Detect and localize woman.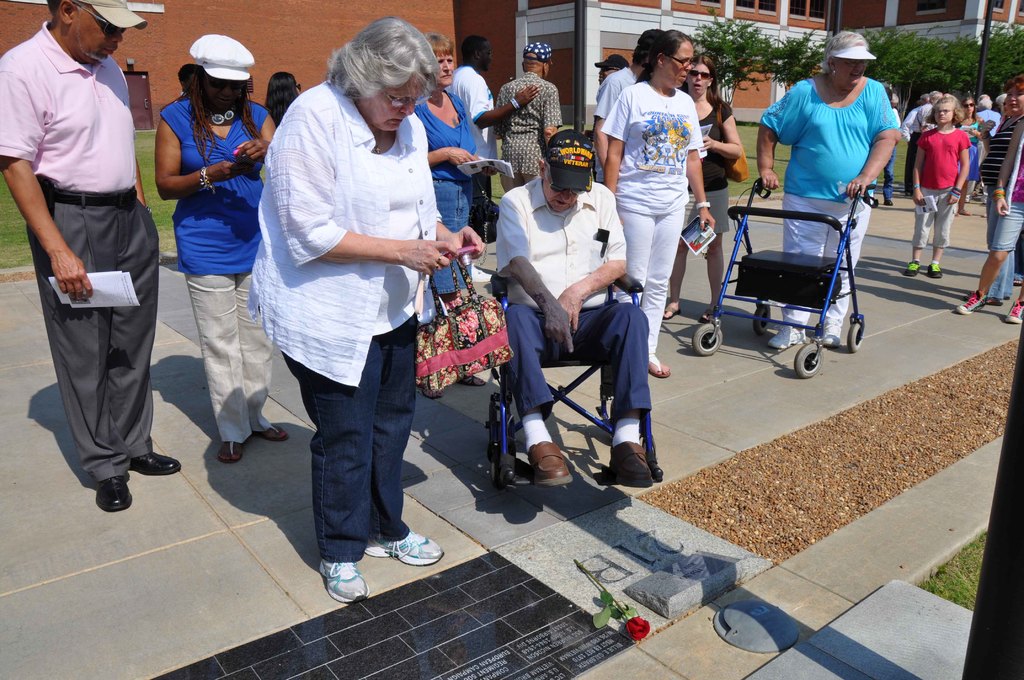
Localized at (973, 77, 1023, 311).
